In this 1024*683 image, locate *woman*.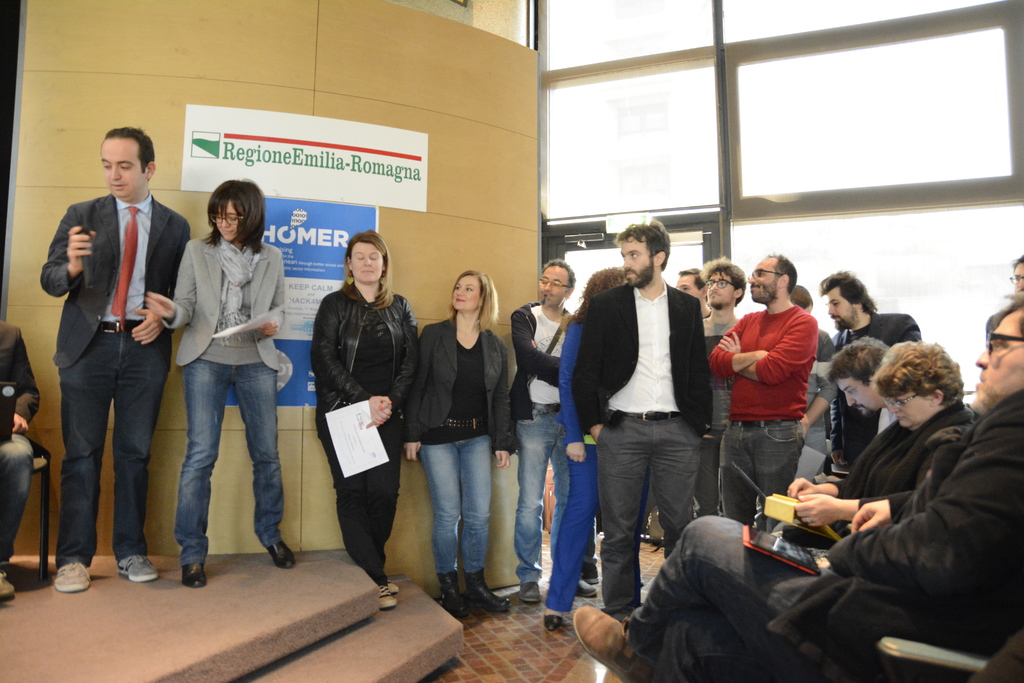
Bounding box: <bbox>313, 226, 424, 589</bbox>.
